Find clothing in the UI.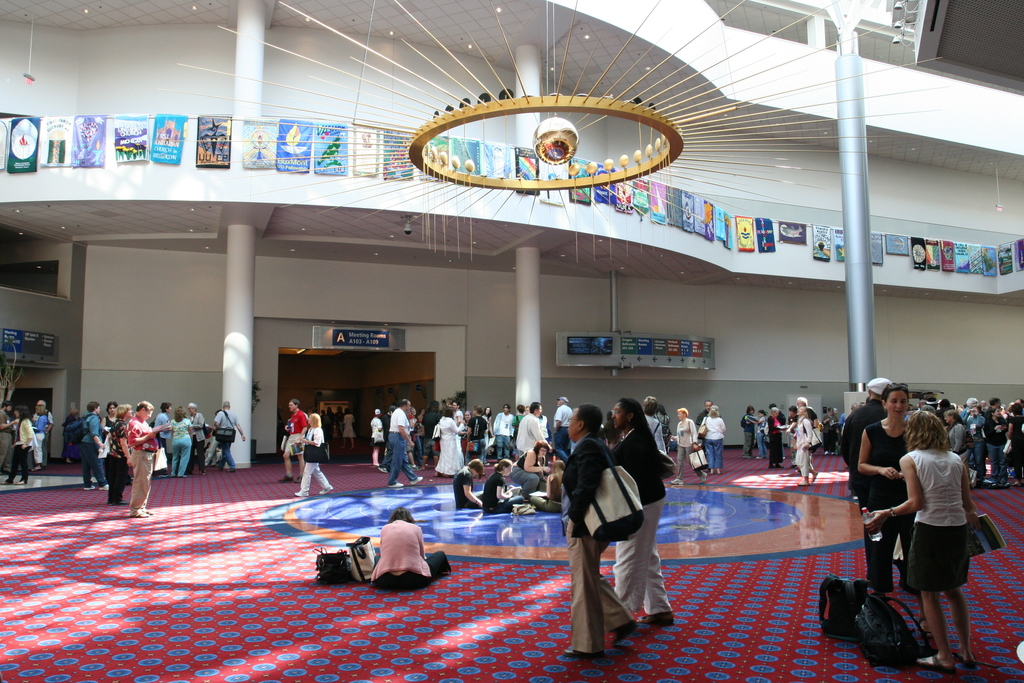
UI element at BBox(492, 410, 518, 463).
